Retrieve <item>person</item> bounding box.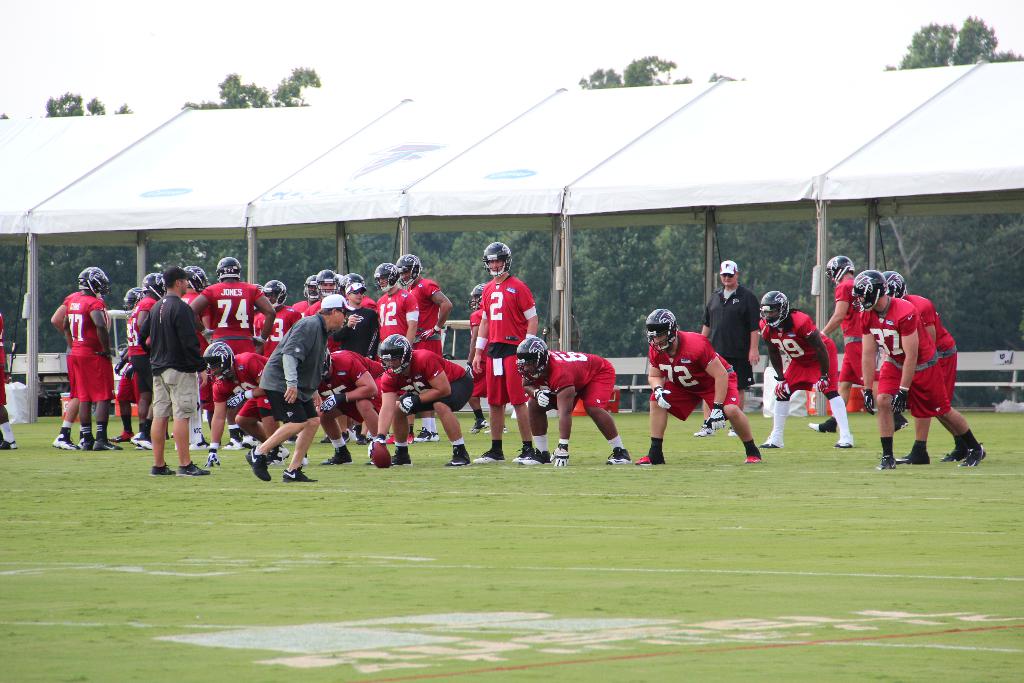
Bounding box: crop(366, 338, 476, 466).
